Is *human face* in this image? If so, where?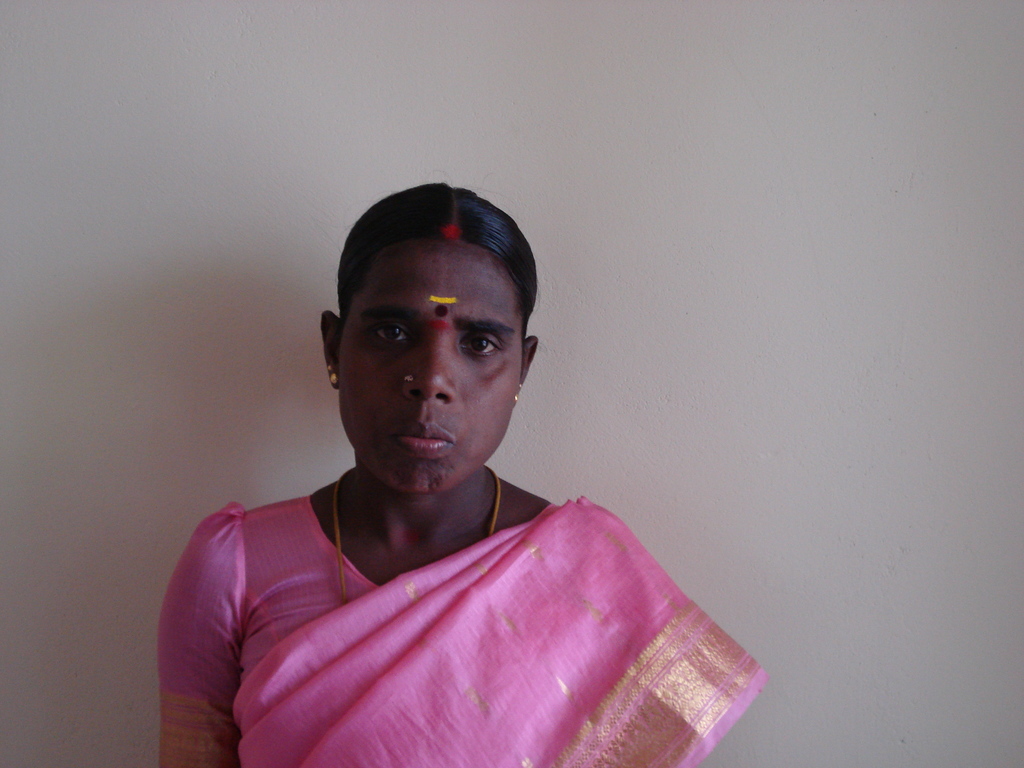
Yes, at <bbox>332, 228, 522, 492</bbox>.
